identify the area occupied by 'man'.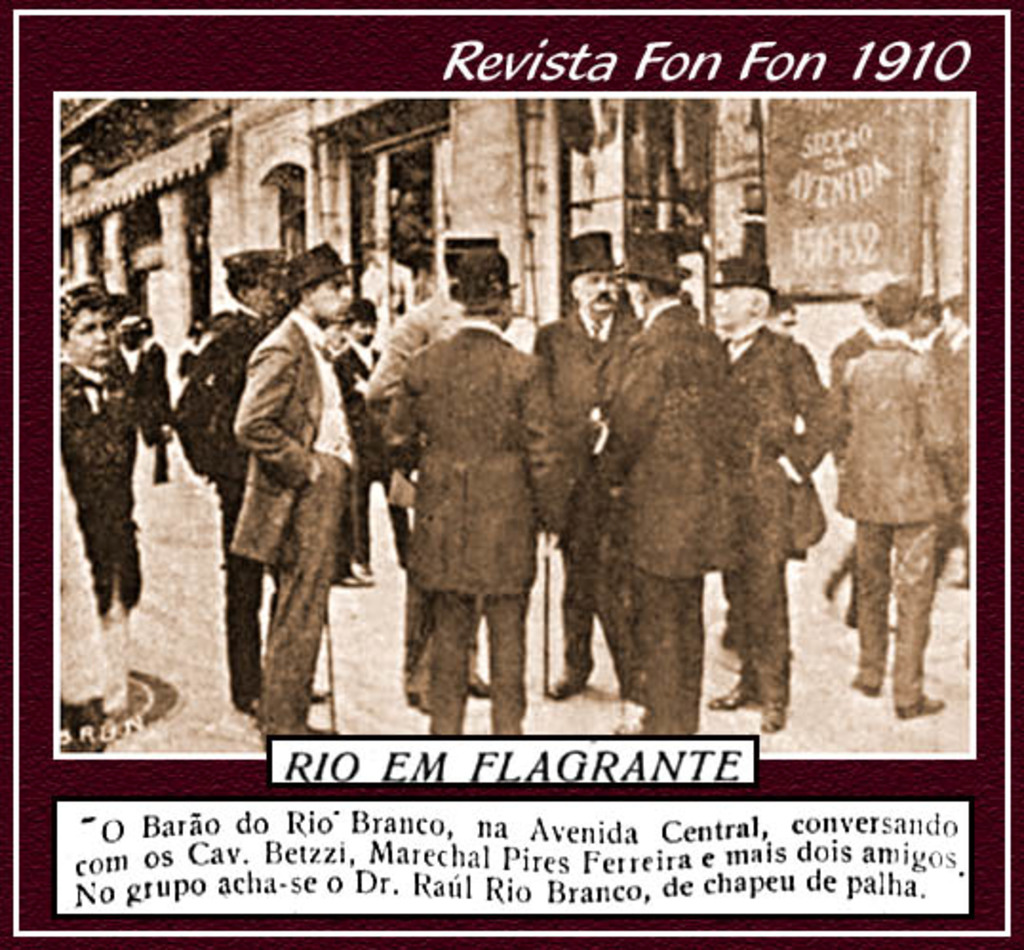
Area: 369, 223, 502, 710.
